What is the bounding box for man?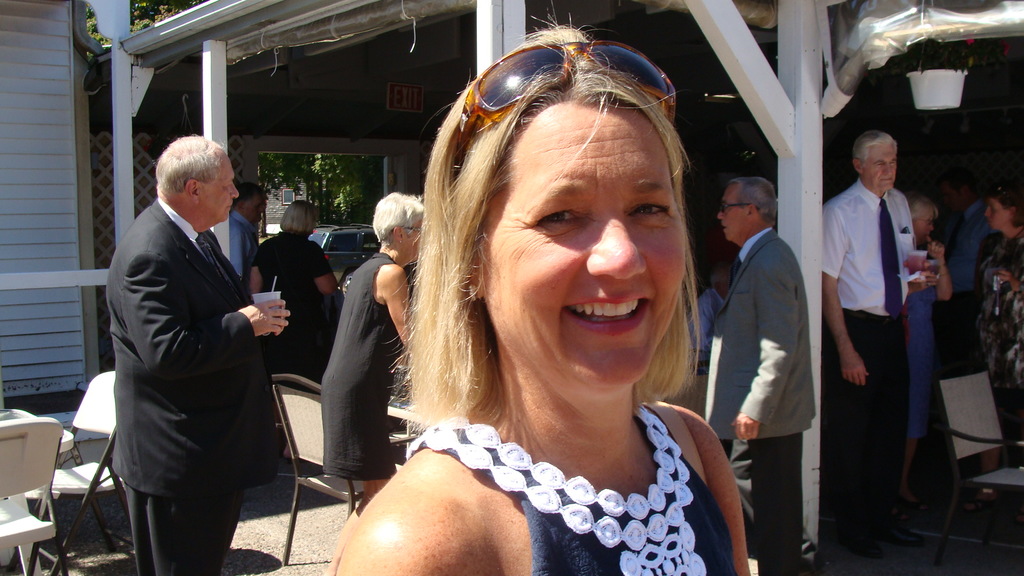
bbox(705, 172, 819, 575).
